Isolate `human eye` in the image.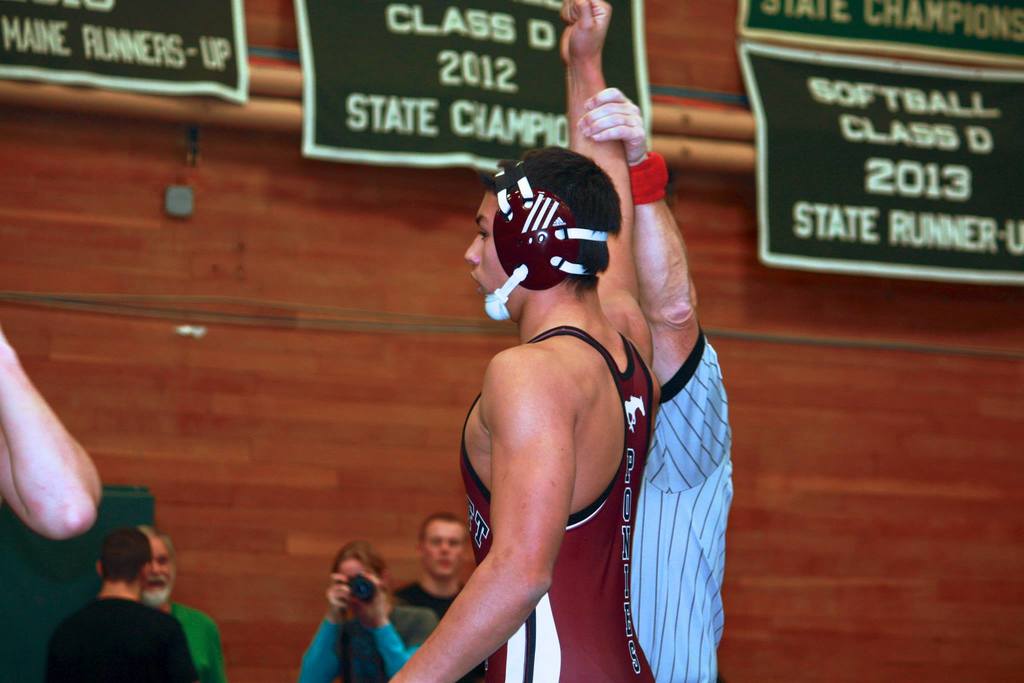
Isolated region: (477,230,487,244).
